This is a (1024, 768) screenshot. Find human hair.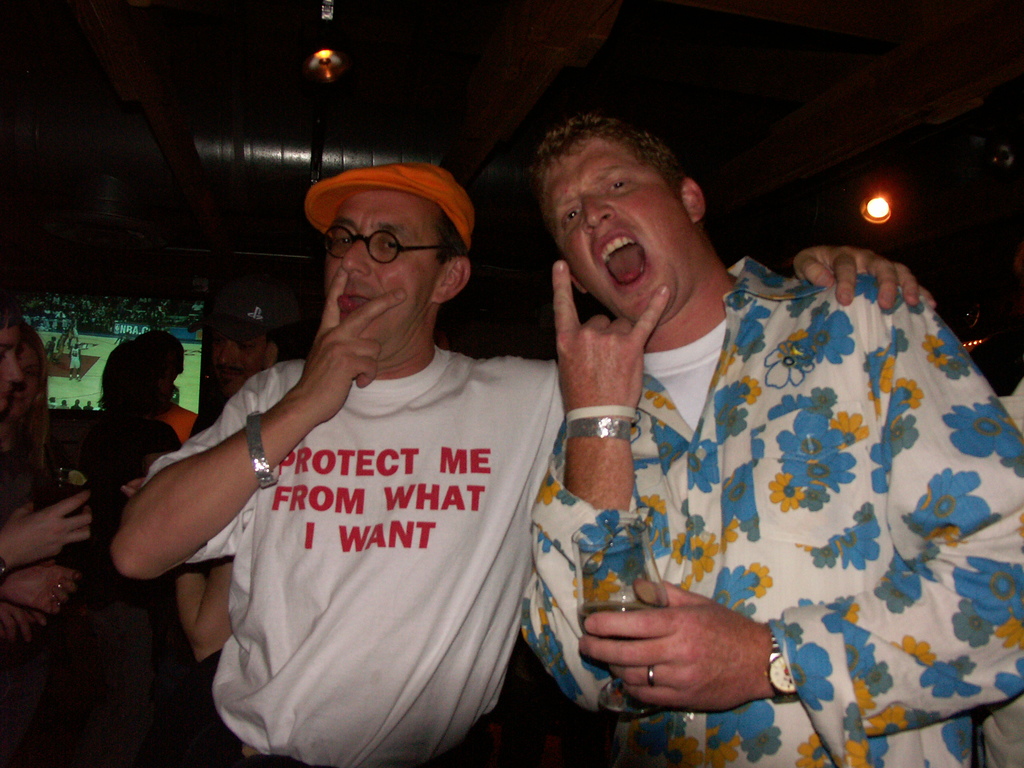
Bounding box: pyautogui.locateOnScreen(264, 330, 276, 350).
